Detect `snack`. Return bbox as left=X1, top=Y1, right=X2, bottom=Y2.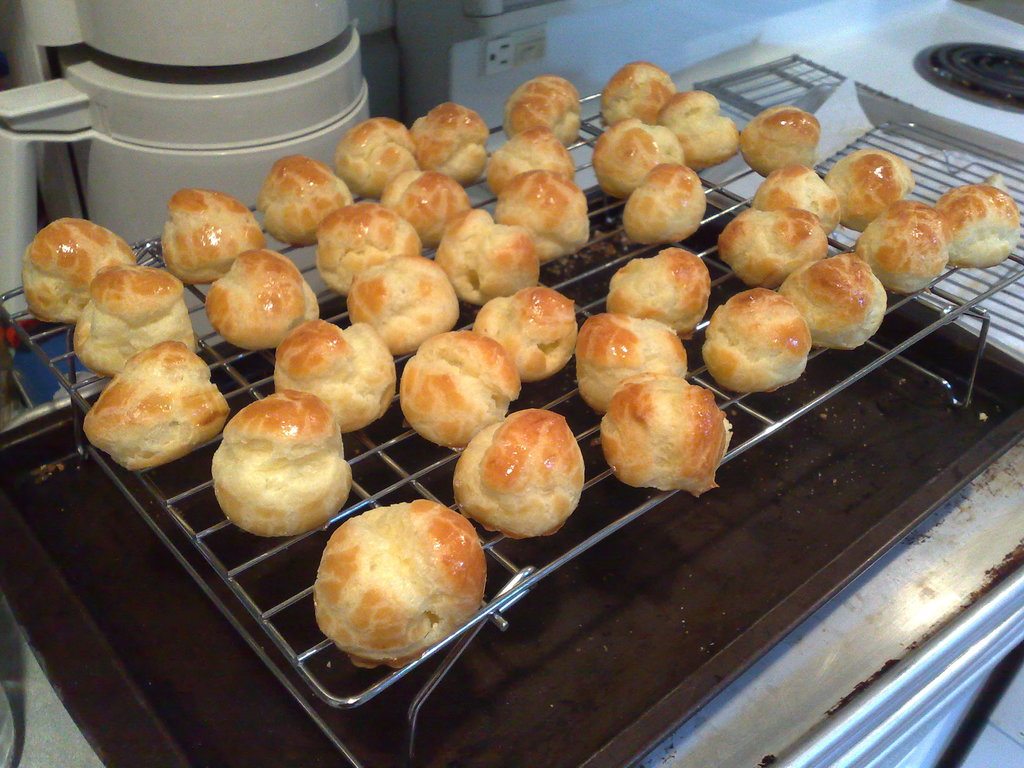
left=494, top=172, right=593, bottom=264.
